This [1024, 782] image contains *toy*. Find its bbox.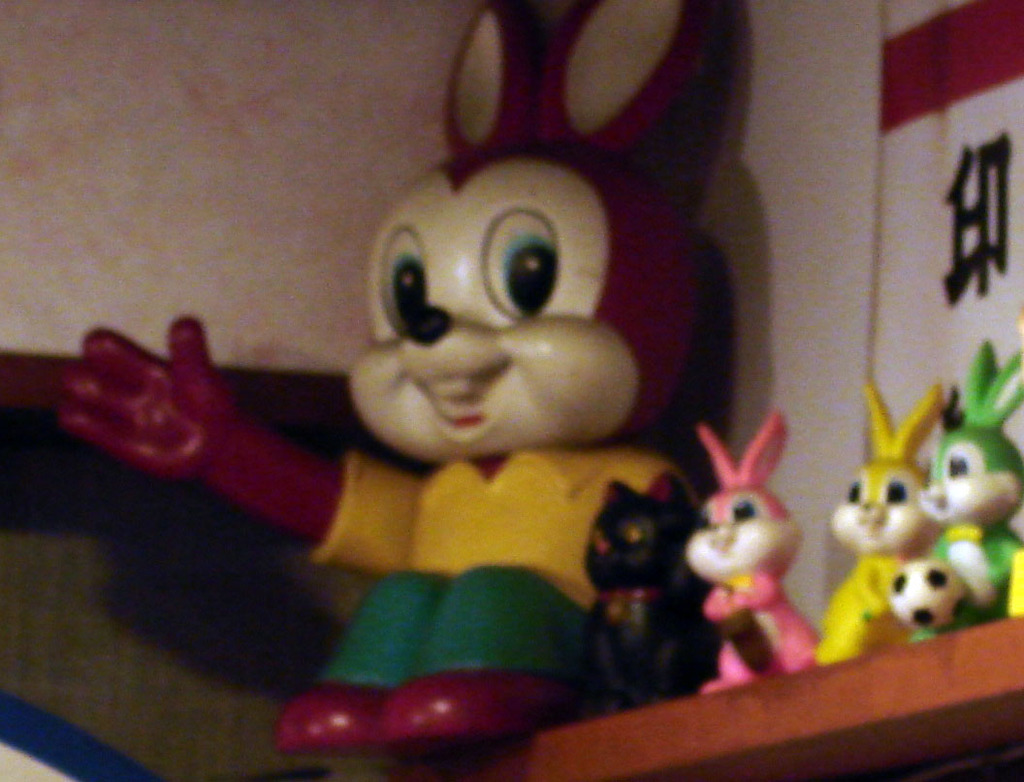
682/410/817/698.
